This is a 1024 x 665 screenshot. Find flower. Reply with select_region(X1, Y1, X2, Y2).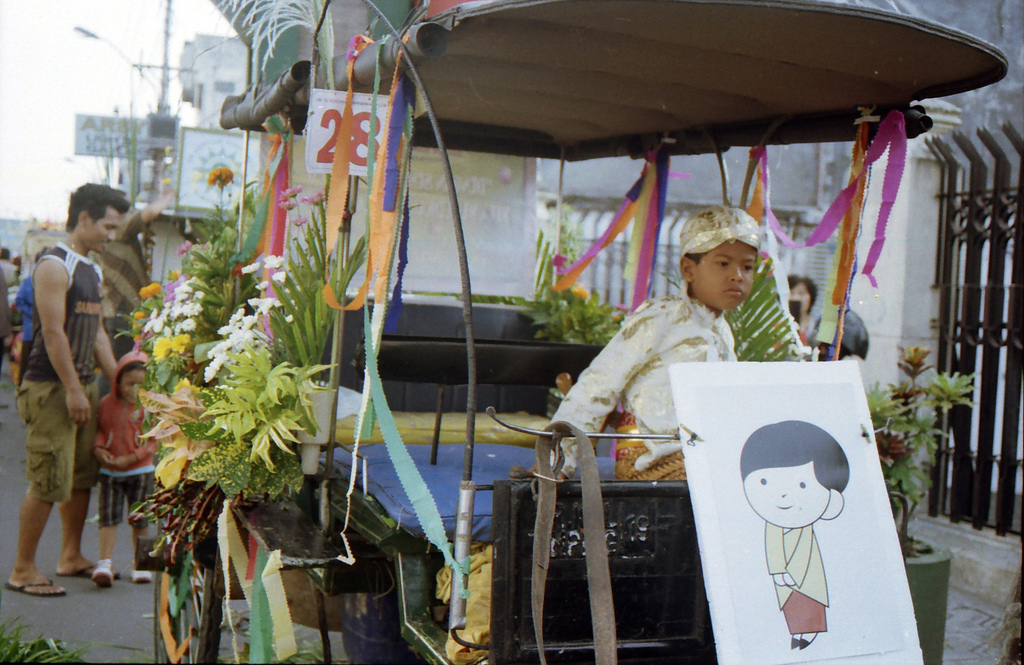
select_region(257, 281, 268, 287).
